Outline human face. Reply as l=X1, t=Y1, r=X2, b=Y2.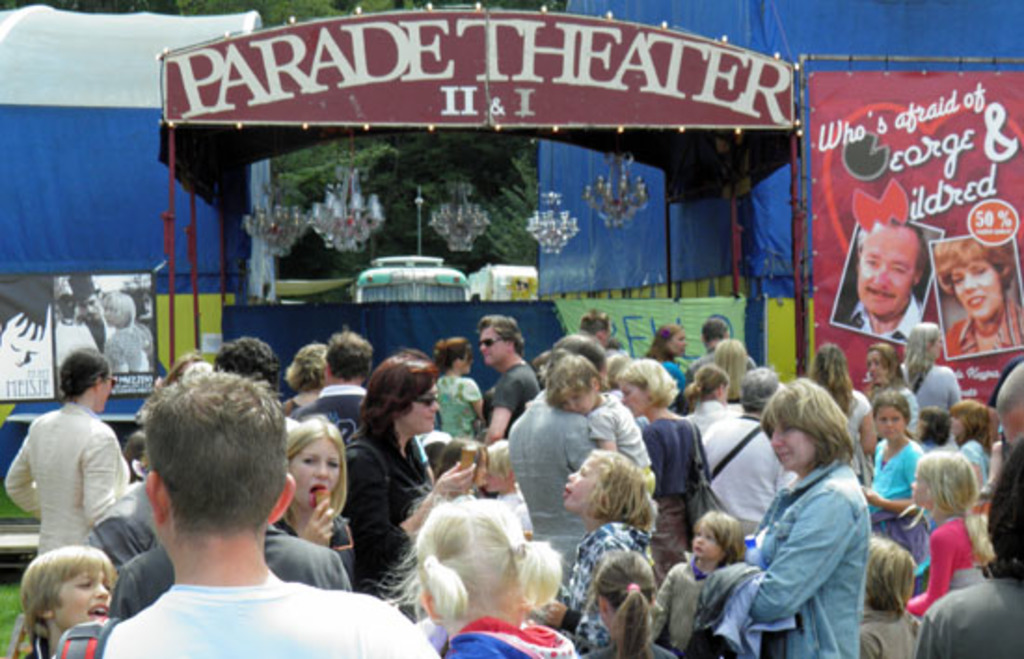
l=289, t=430, r=341, b=510.
